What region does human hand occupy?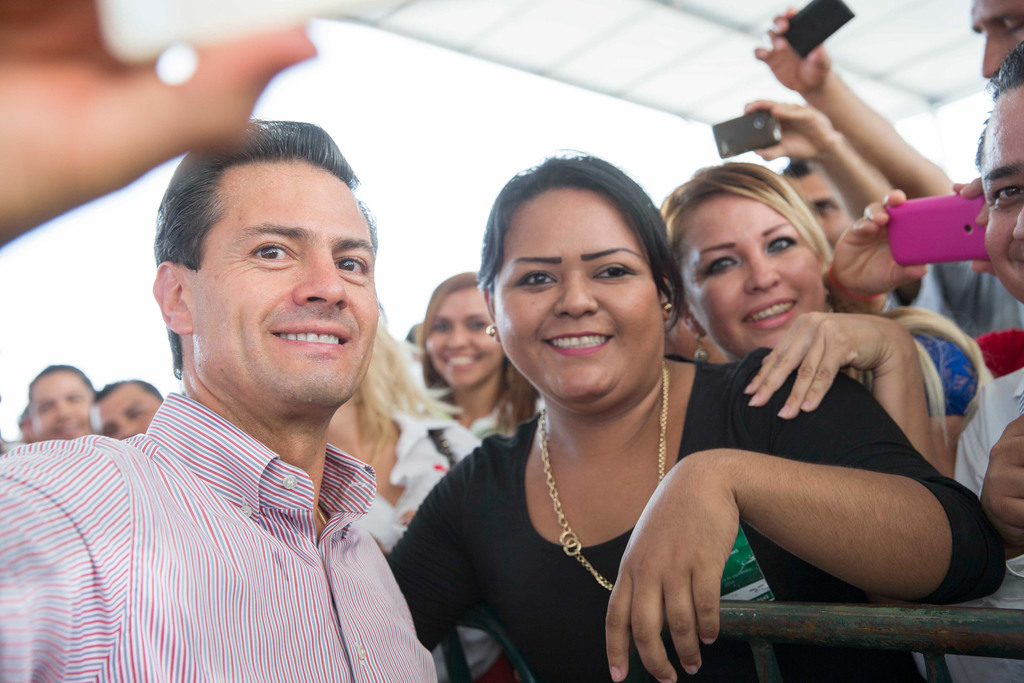
box(740, 95, 838, 165).
